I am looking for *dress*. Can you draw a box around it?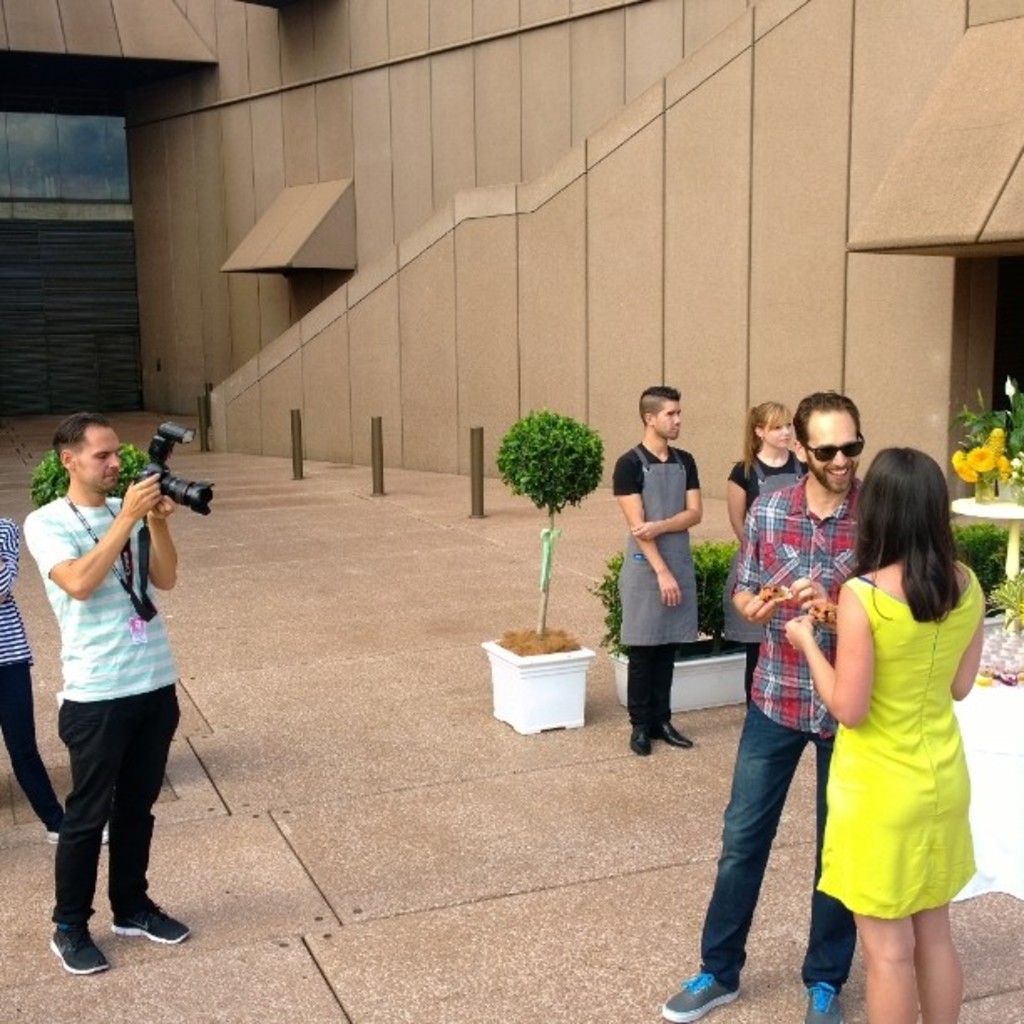
Sure, the bounding box is bbox=(817, 562, 975, 919).
